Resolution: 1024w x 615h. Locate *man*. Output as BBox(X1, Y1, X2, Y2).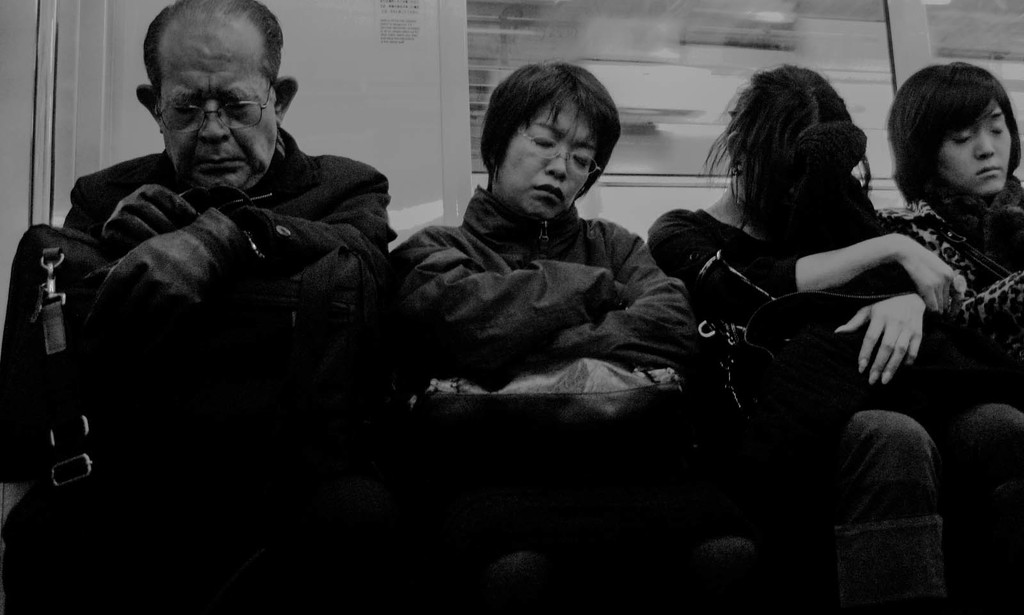
BBox(0, 0, 406, 614).
